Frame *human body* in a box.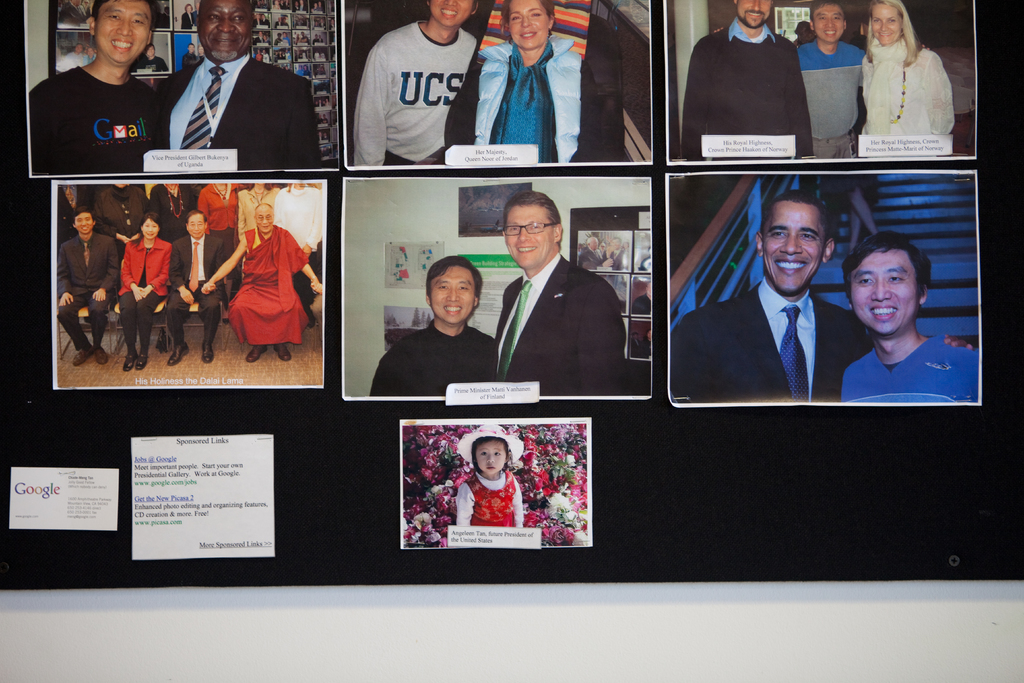
left=838, top=226, right=979, bottom=404.
